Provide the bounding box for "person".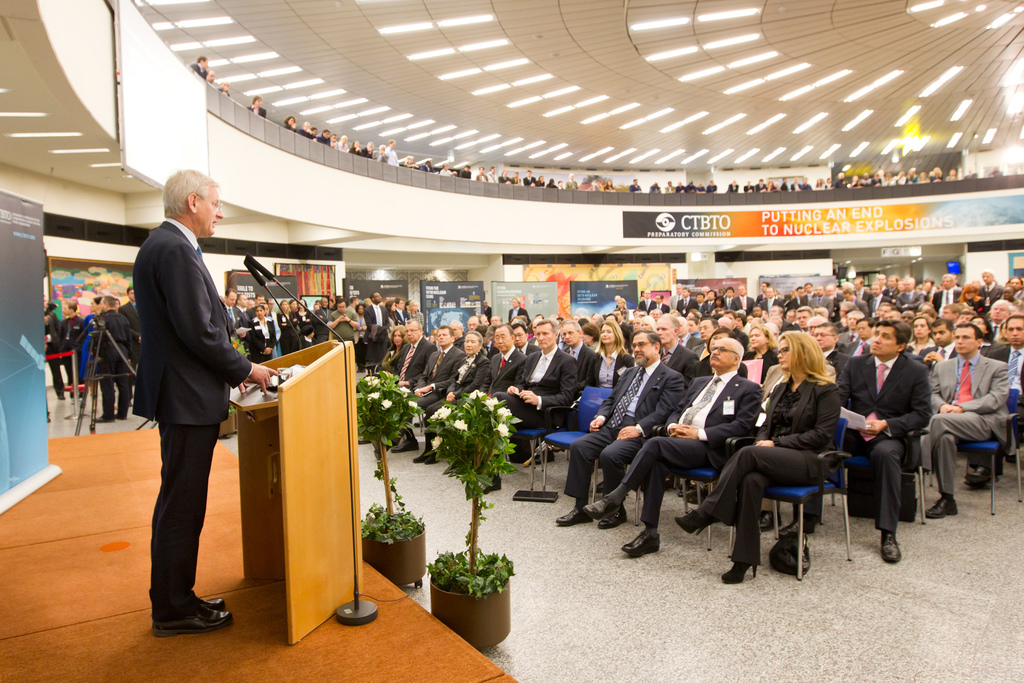
773/319/934/562.
